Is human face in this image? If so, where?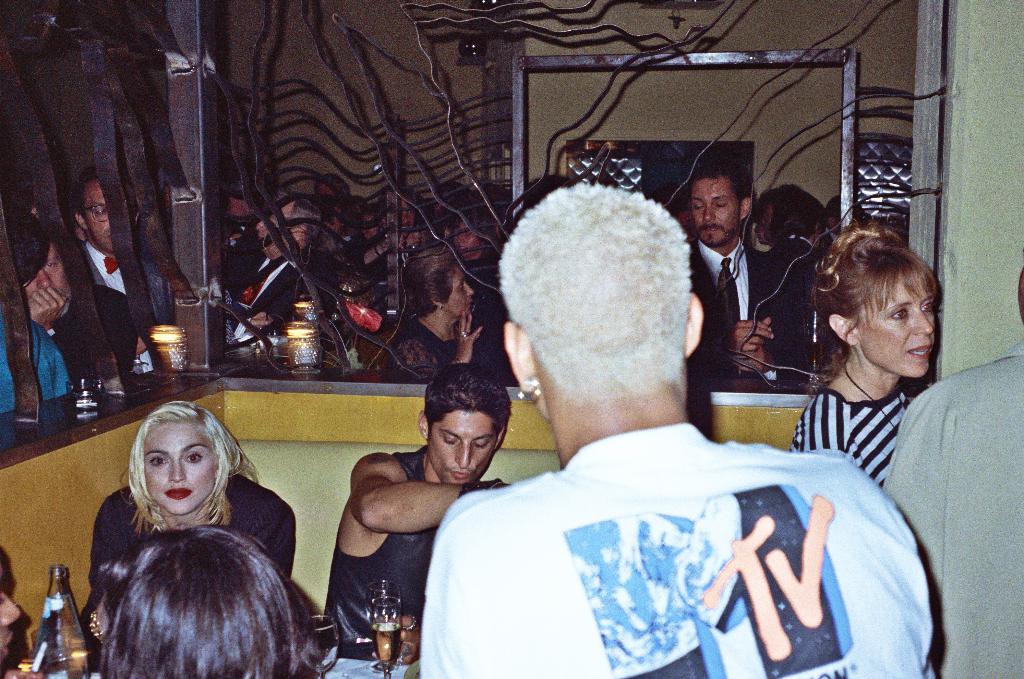
Yes, at 415 224 431 243.
